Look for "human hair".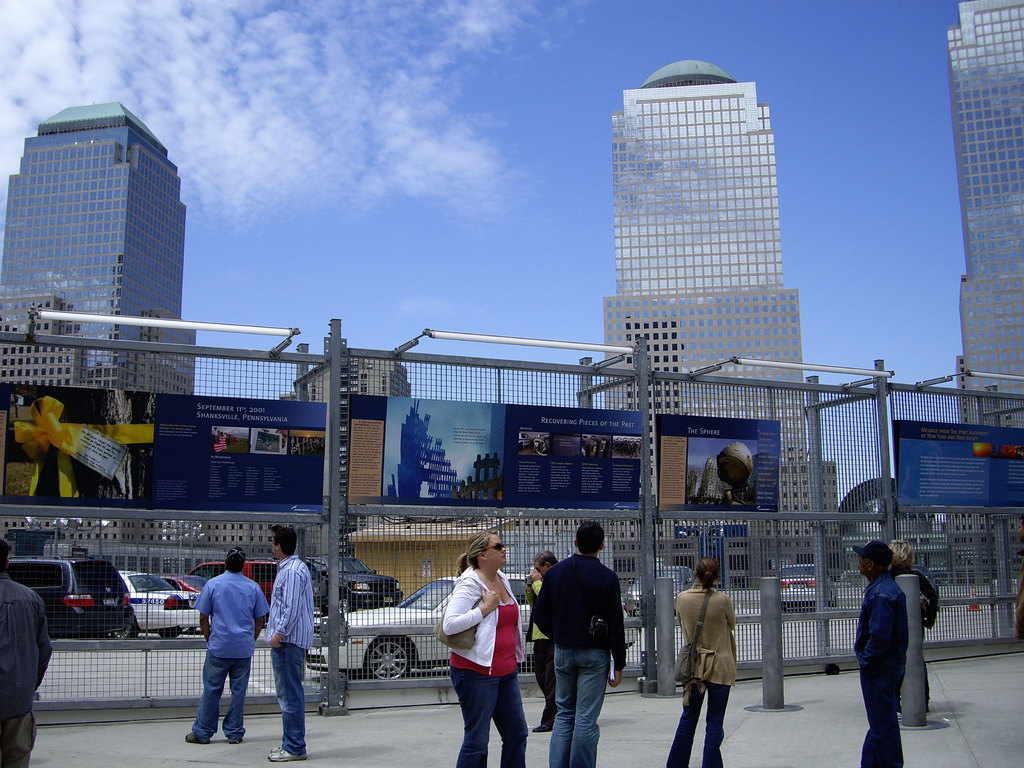
Found: l=694, t=557, r=717, b=590.
